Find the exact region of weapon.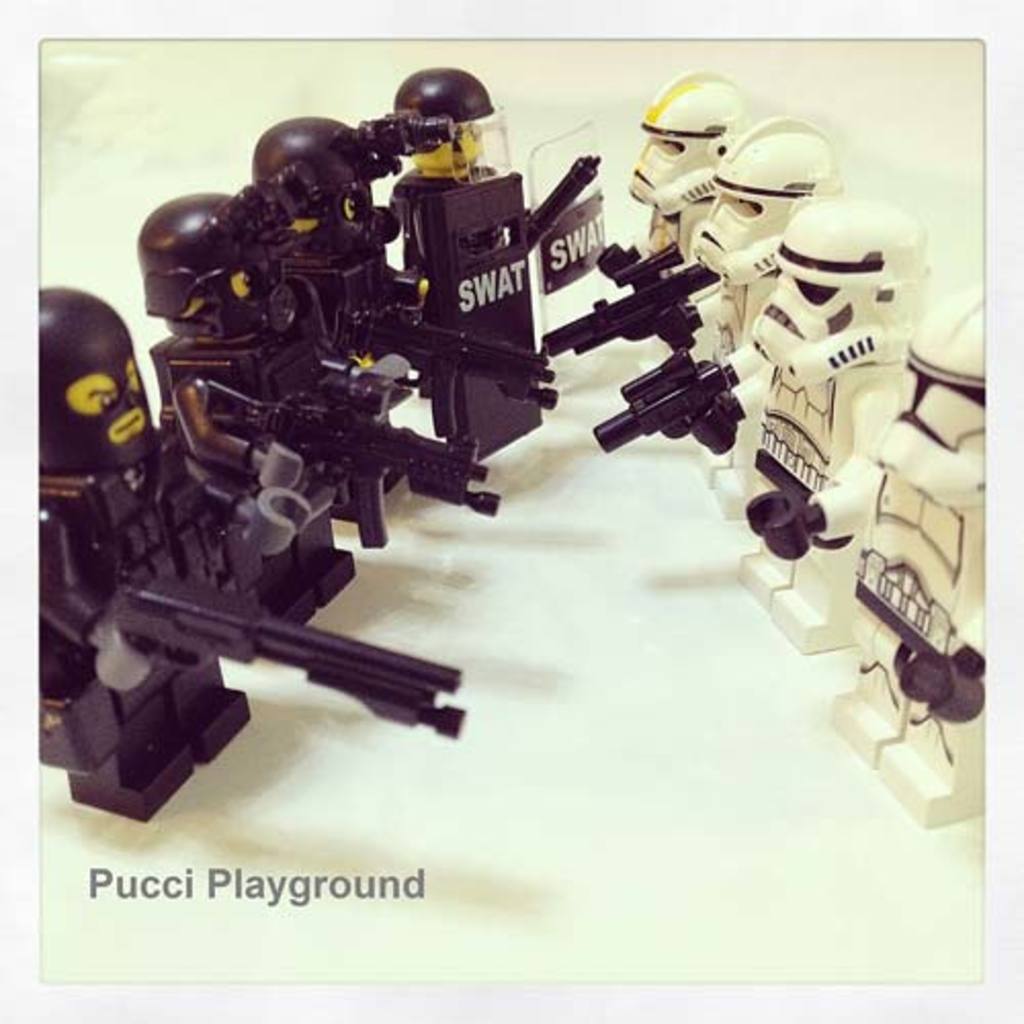
Exact region: detection(190, 371, 508, 551).
